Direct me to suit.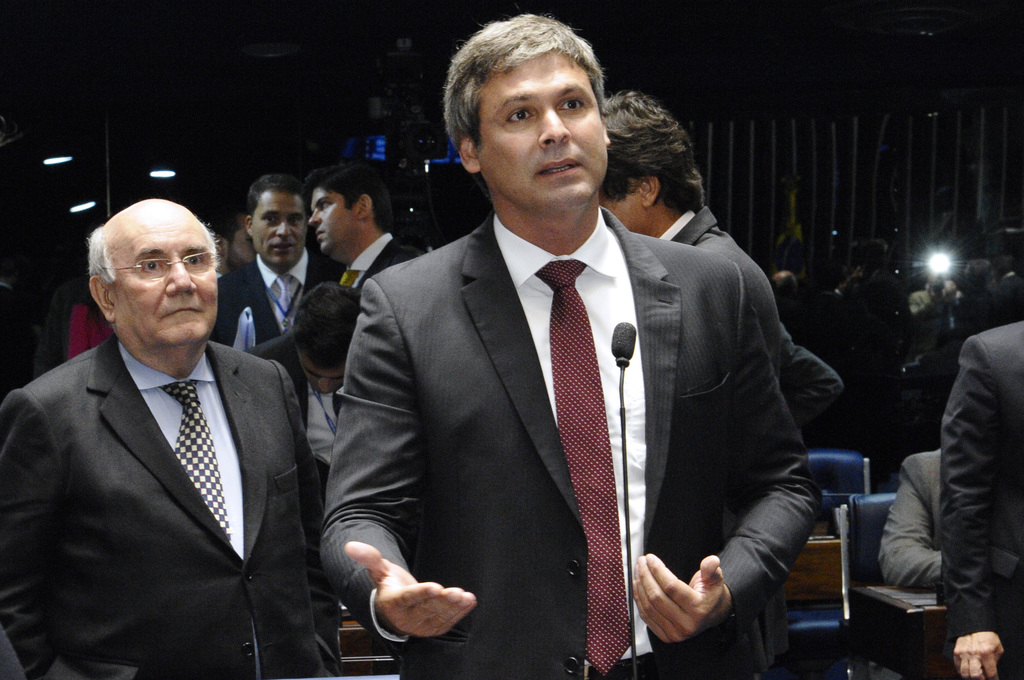
Direction: x1=939 y1=319 x2=1023 y2=679.
